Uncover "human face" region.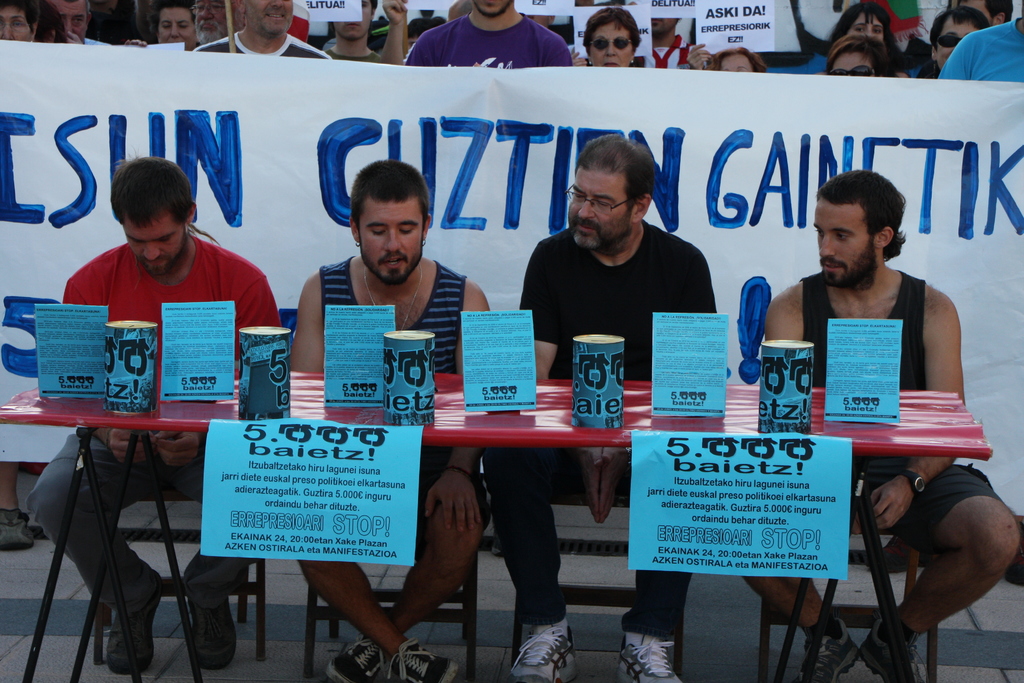
Uncovered: 811, 197, 870, 291.
